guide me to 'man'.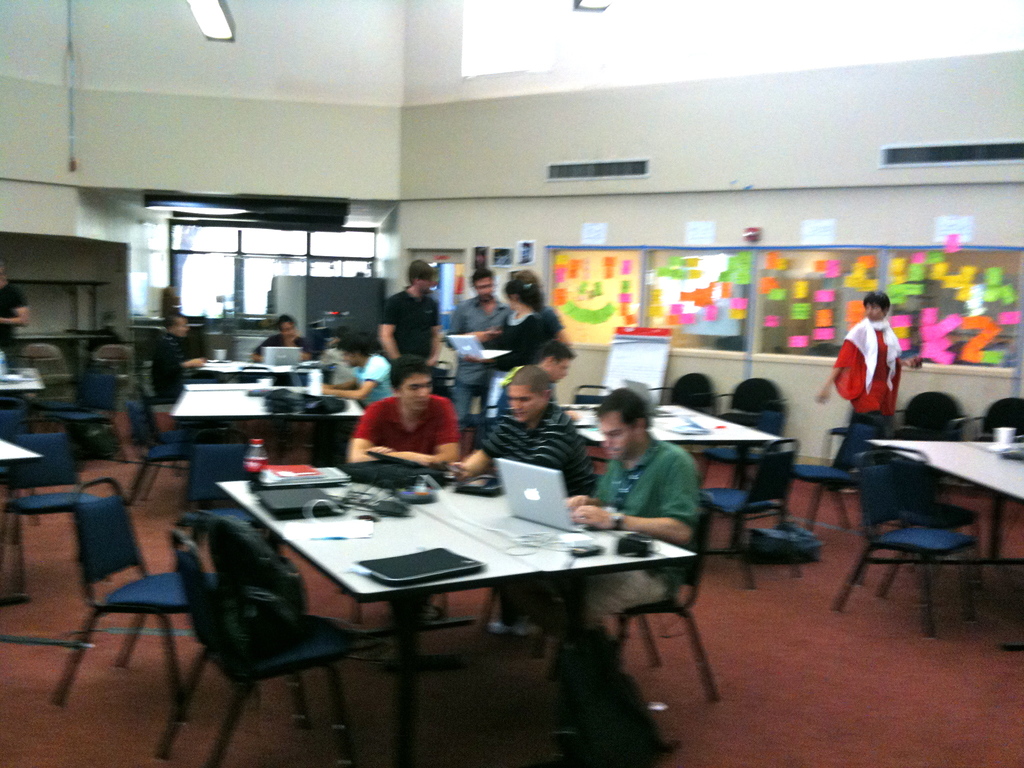
Guidance: <region>435, 264, 514, 426</region>.
